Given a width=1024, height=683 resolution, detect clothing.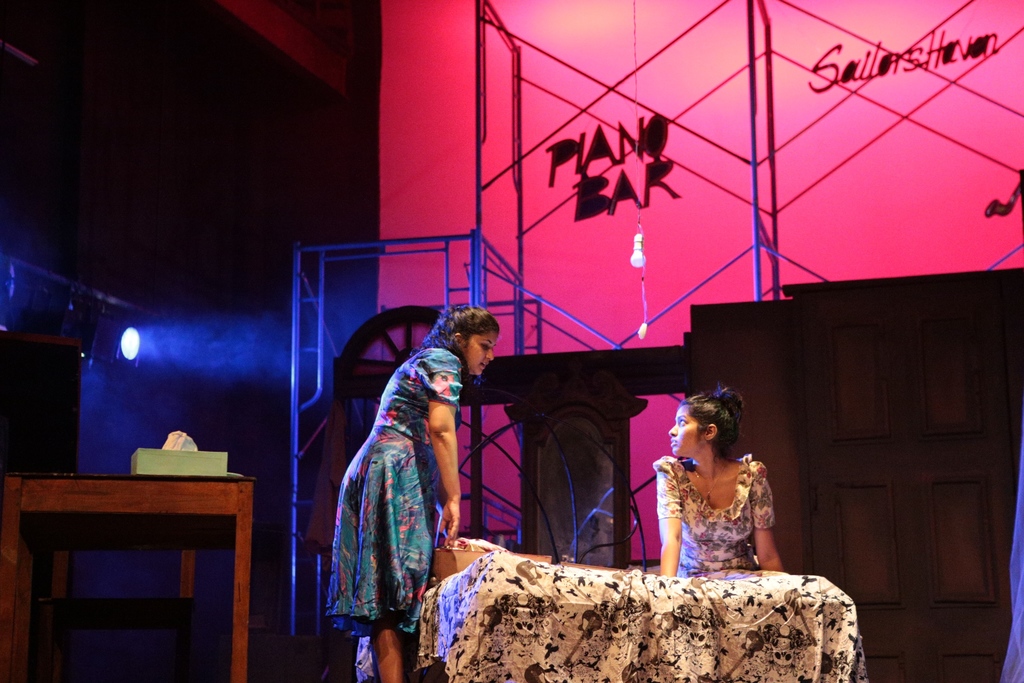
BBox(332, 284, 508, 666).
